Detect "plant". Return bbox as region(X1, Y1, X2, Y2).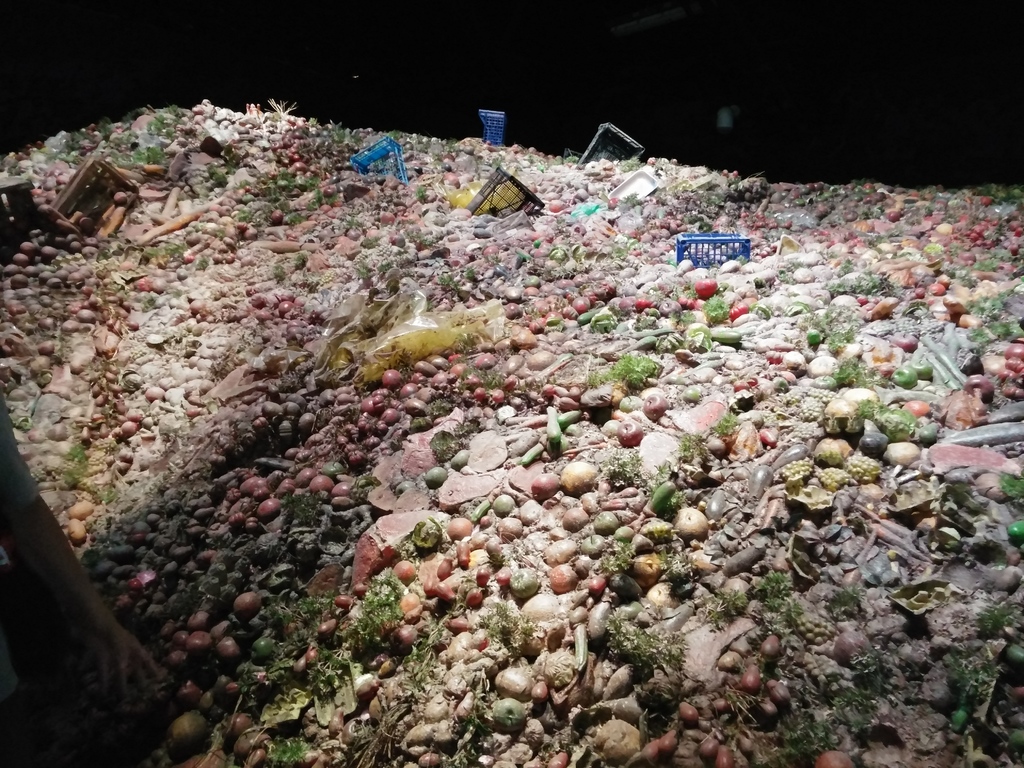
region(274, 263, 285, 281).
